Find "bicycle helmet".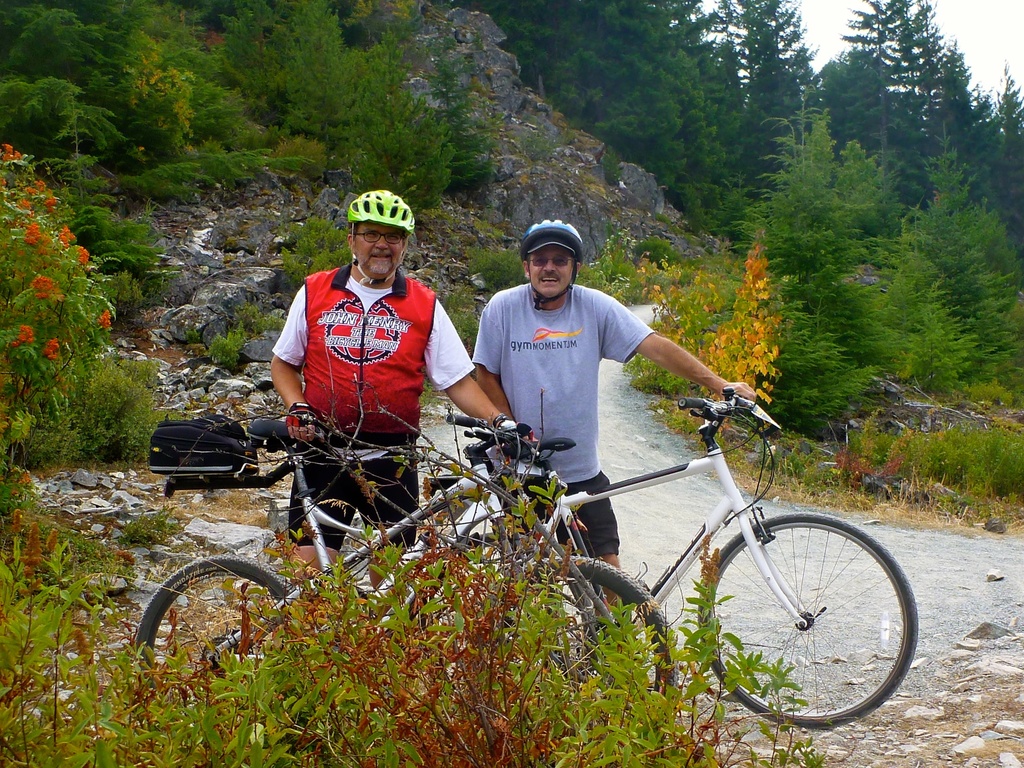
pyautogui.locateOnScreen(346, 187, 416, 284).
